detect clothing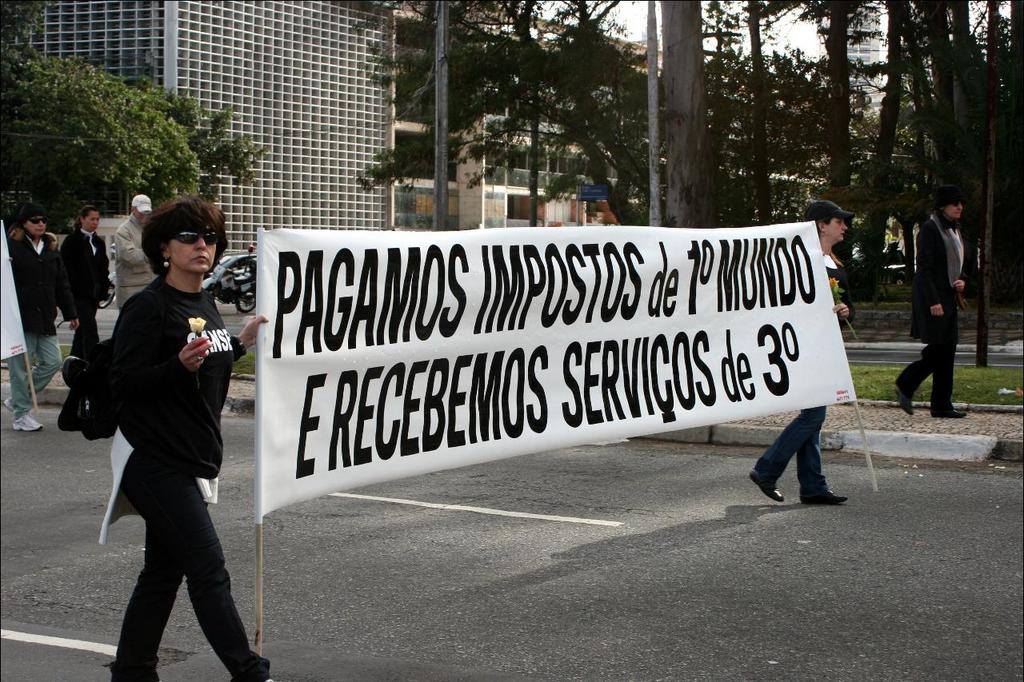
box(755, 249, 855, 497)
